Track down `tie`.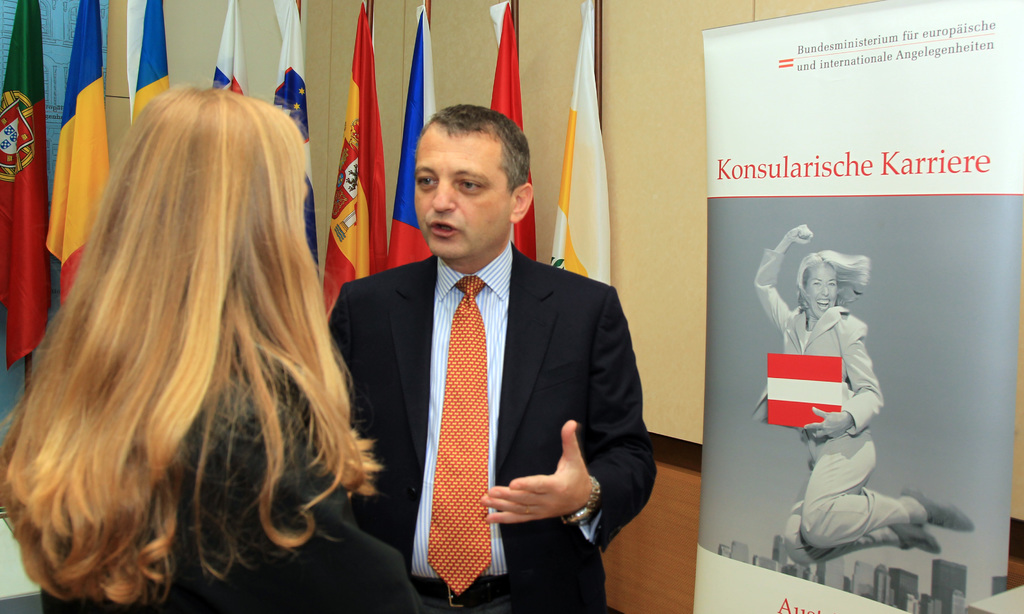
Tracked to select_region(427, 275, 495, 597).
